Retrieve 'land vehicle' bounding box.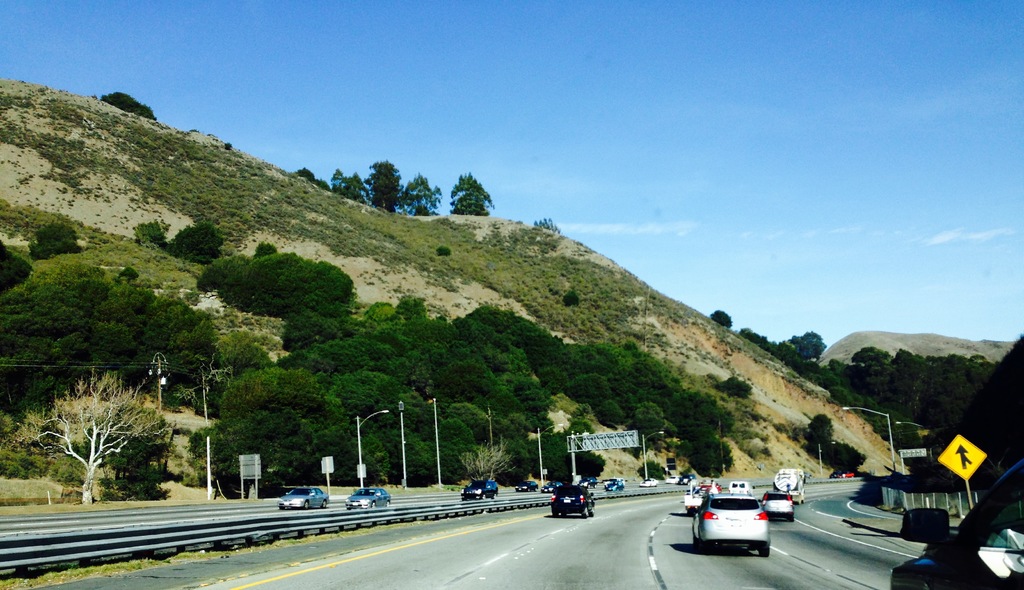
Bounding box: {"left": 836, "top": 473, "right": 850, "bottom": 475}.
